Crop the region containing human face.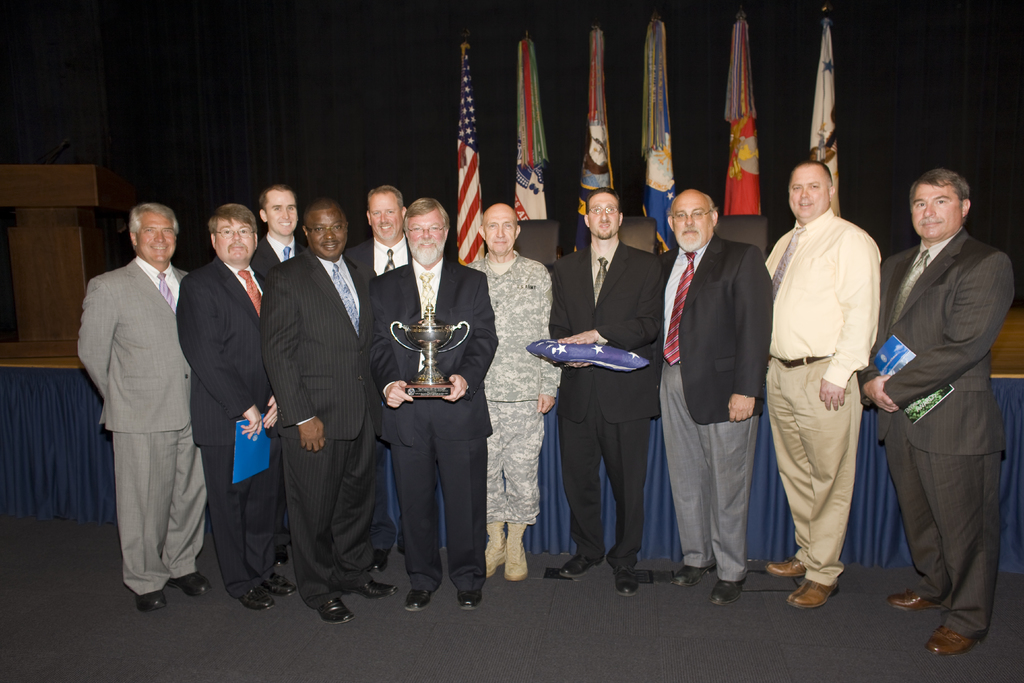
Crop region: x1=128, y1=210, x2=175, y2=260.
